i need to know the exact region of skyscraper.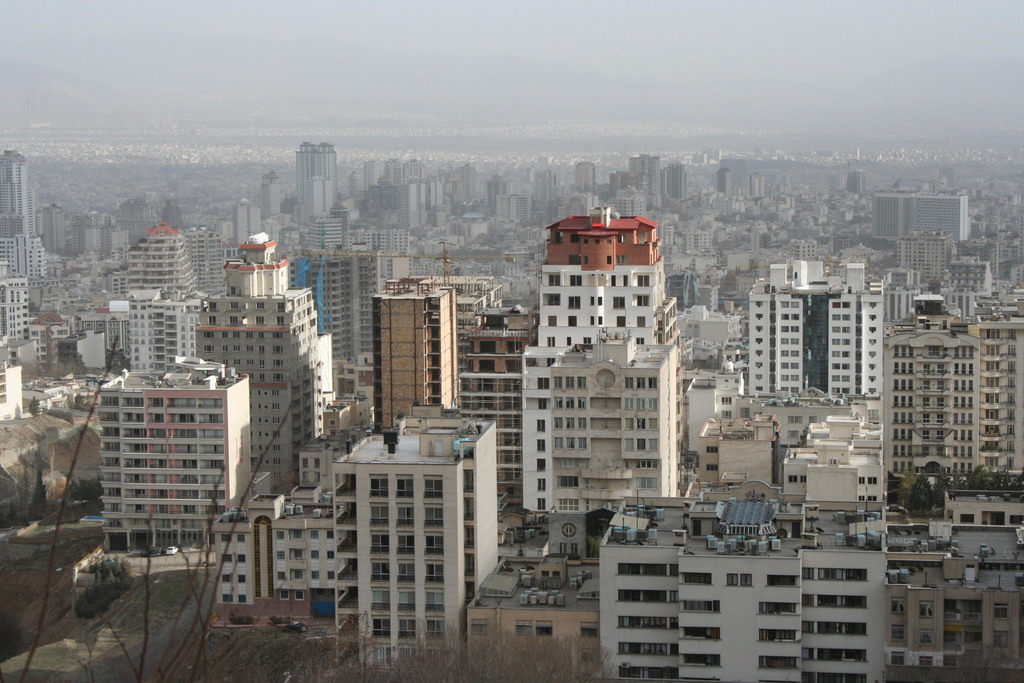
Region: [left=876, top=192, right=964, bottom=247].
